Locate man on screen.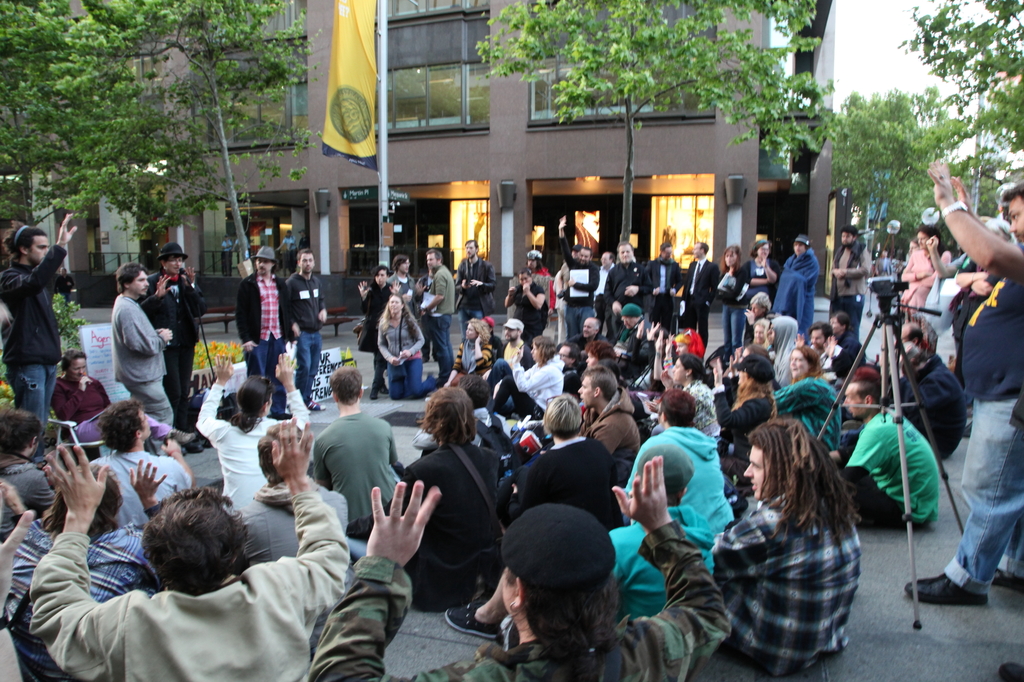
On screen at BBox(133, 240, 212, 429).
